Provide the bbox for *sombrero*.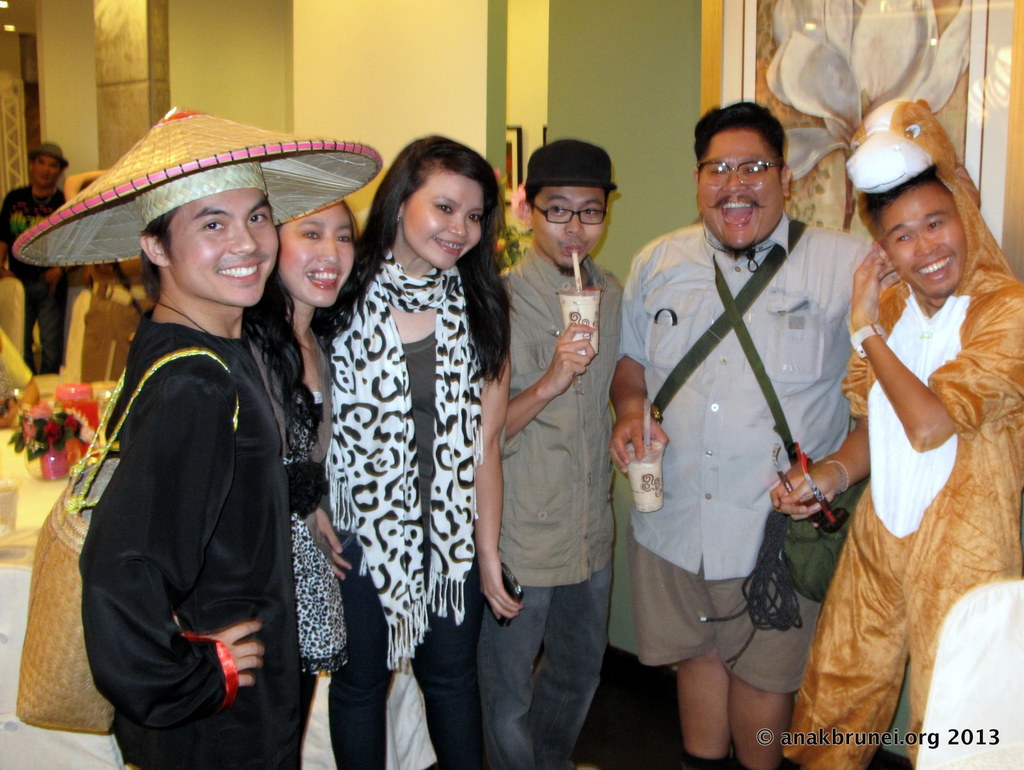
(left=37, top=102, right=376, bottom=341).
